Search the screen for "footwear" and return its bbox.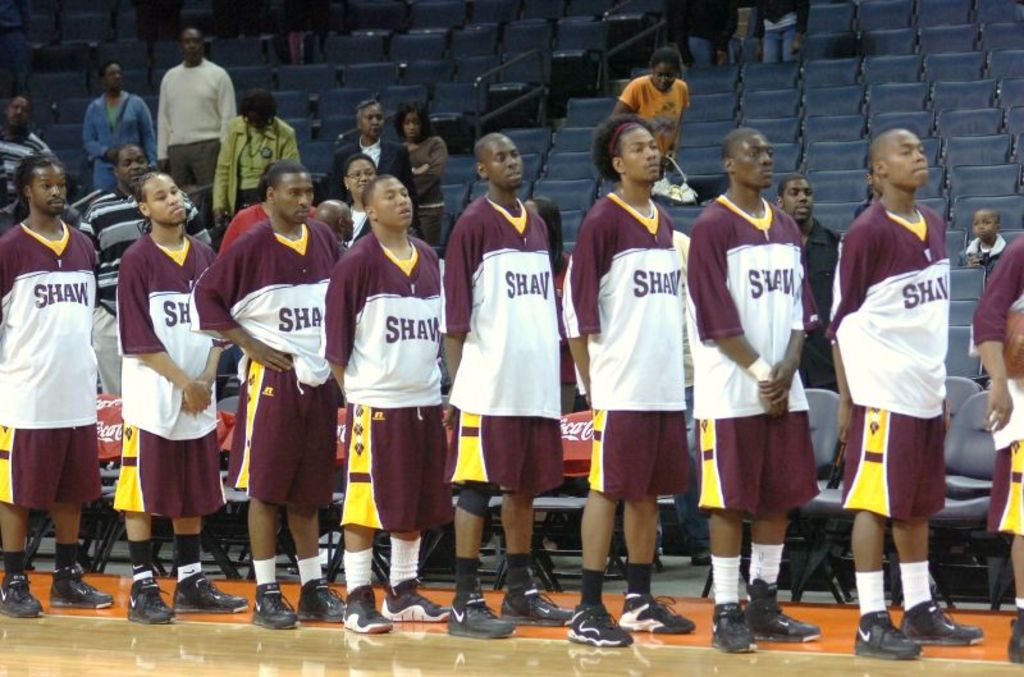
Found: (left=50, top=559, right=114, bottom=614).
